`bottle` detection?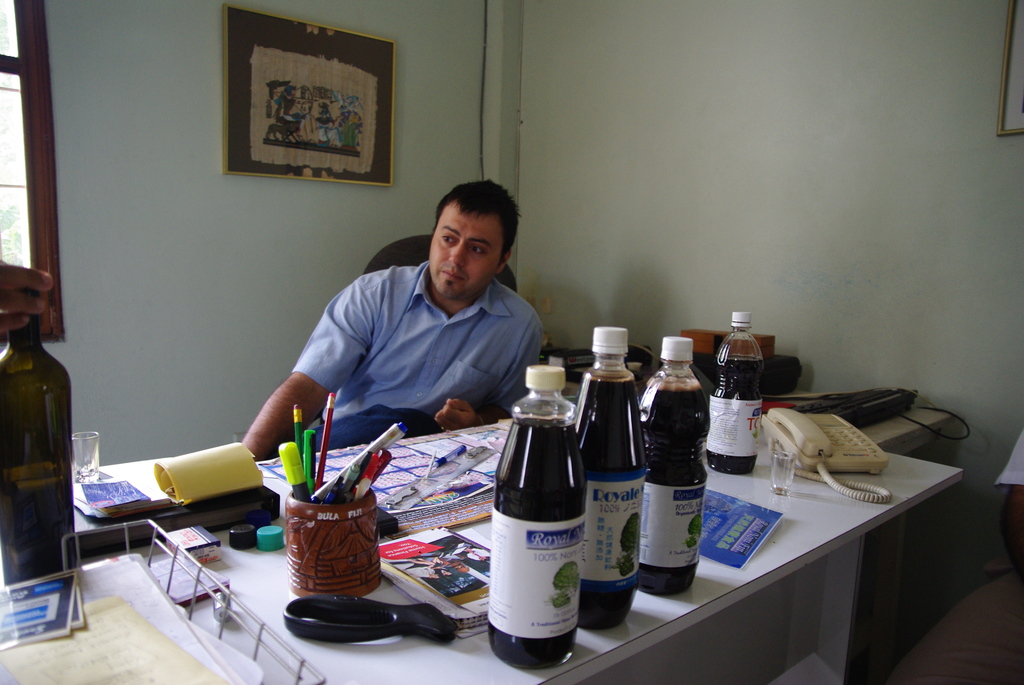
region(490, 366, 586, 673)
